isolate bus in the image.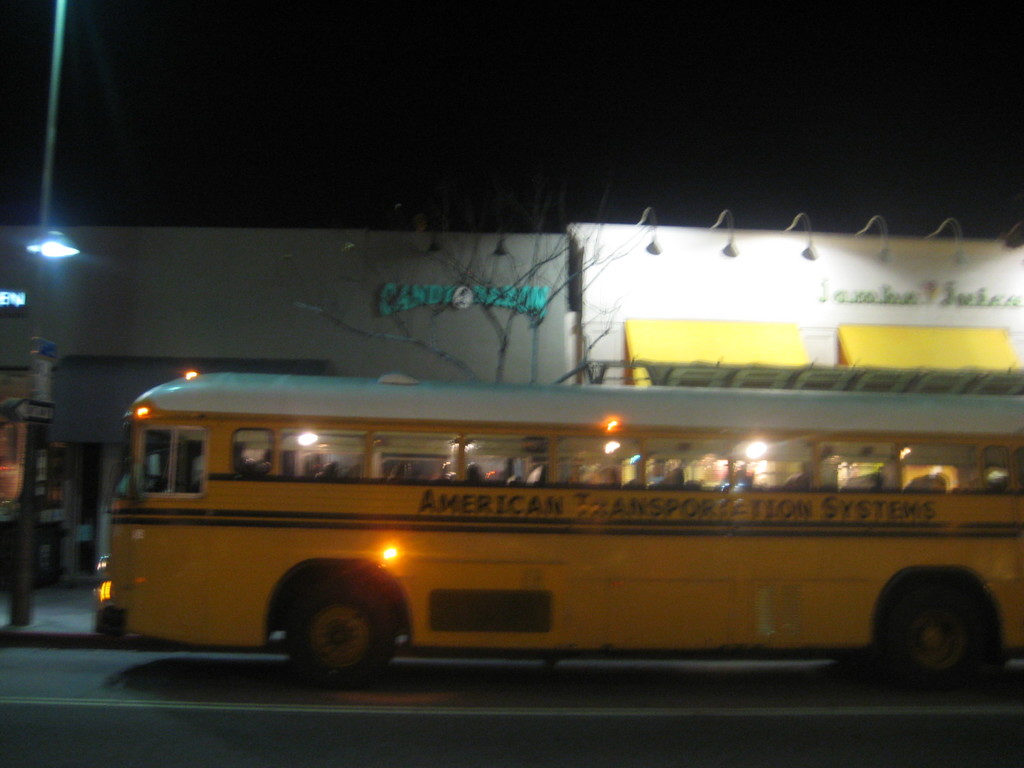
Isolated region: 91,373,1023,685.
